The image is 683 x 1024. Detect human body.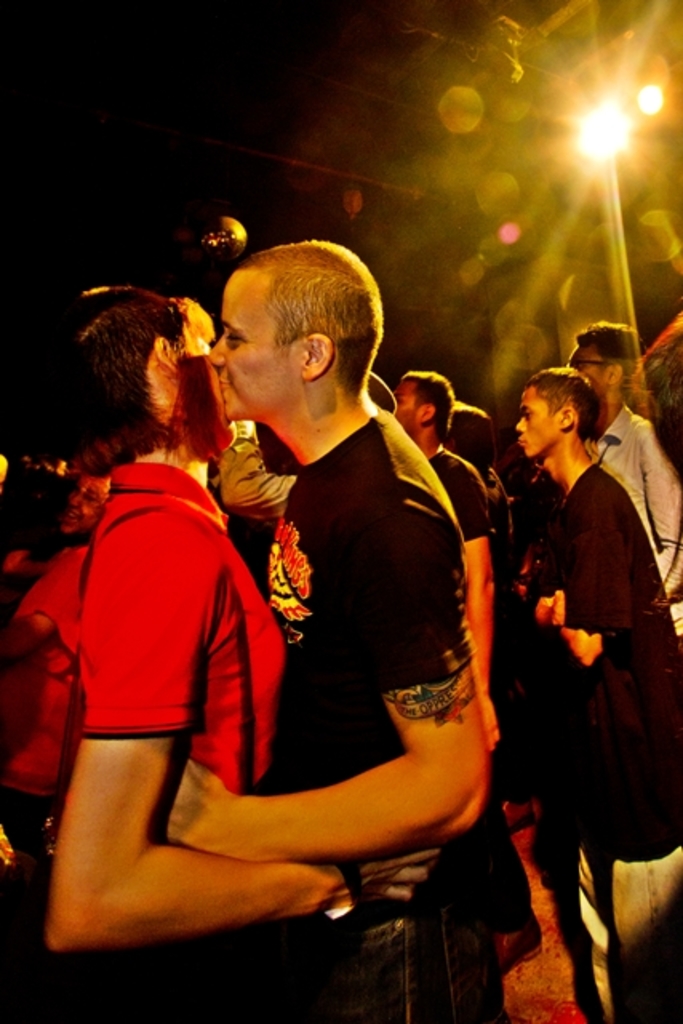
Detection: crop(592, 406, 681, 590).
